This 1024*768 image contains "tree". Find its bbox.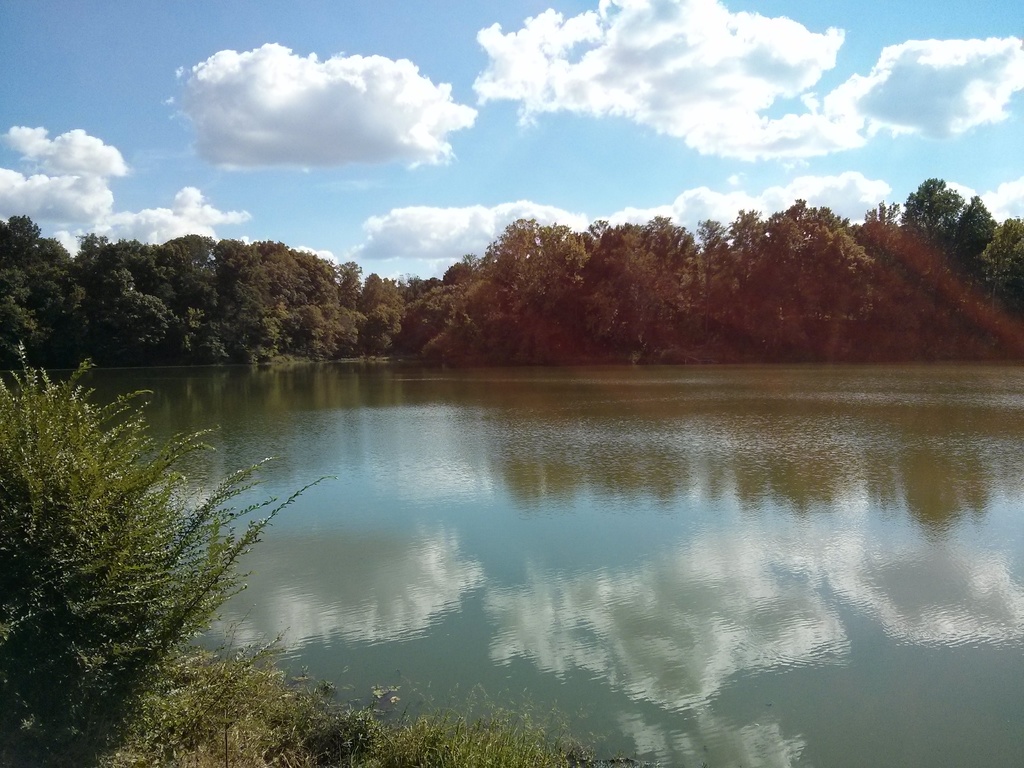
[x1=898, y1=174, x2=968, y2=283].
